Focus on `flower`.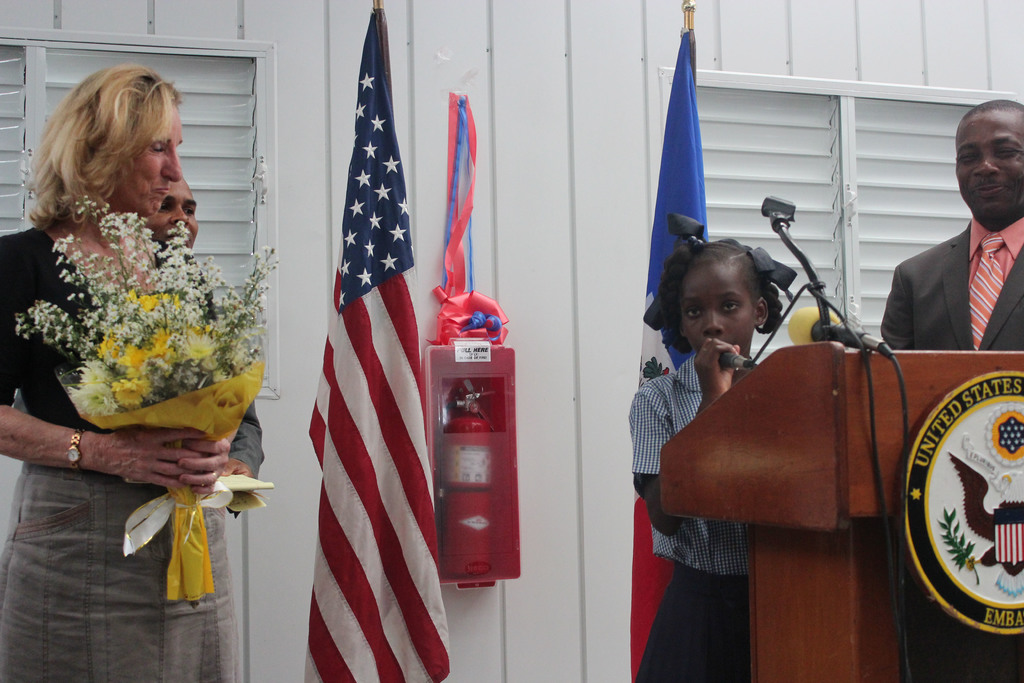
Focused at [x1=113, y1=378, x2=148, y2=403].
